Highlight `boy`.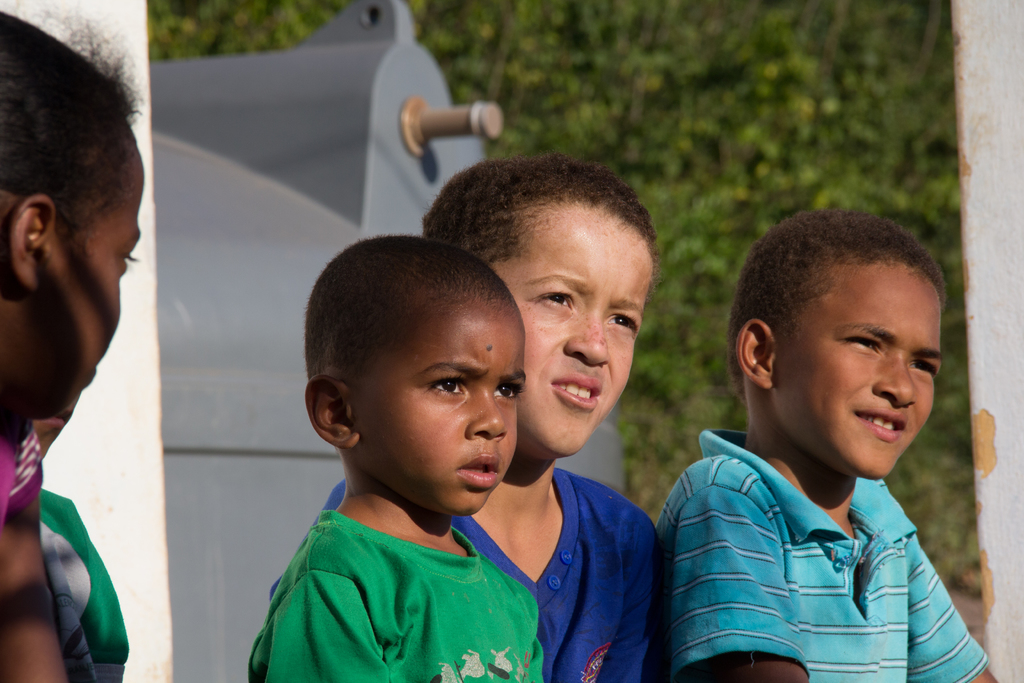
Highlighted region: (left=246, top=228, right=546, bottom=681).
